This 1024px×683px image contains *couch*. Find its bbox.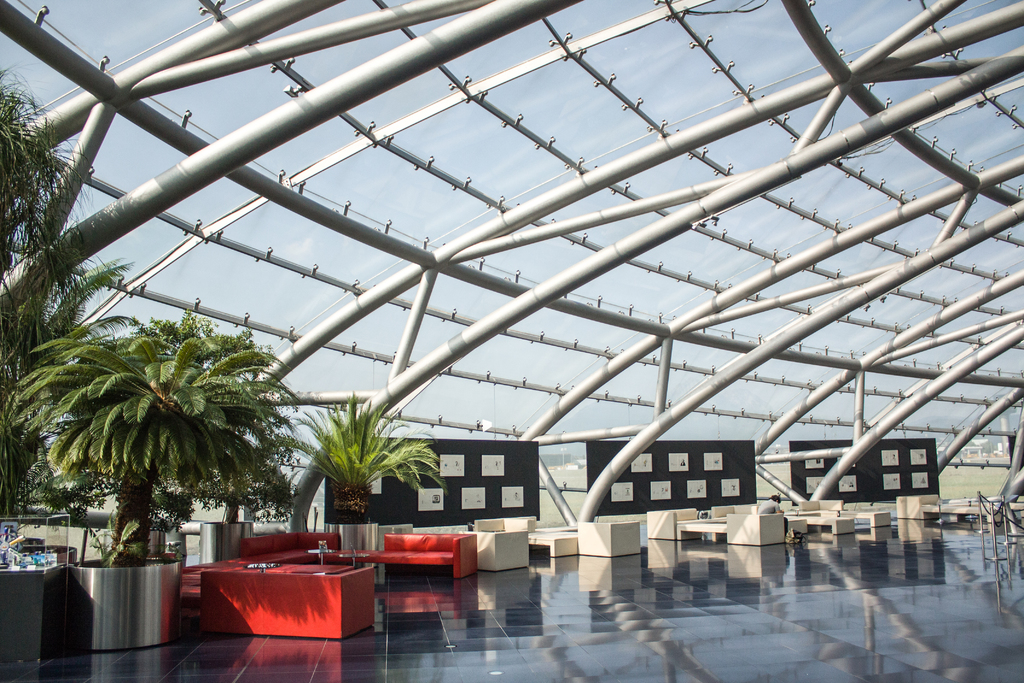
(x1=714, y1=504, x2=761, y2=539).
